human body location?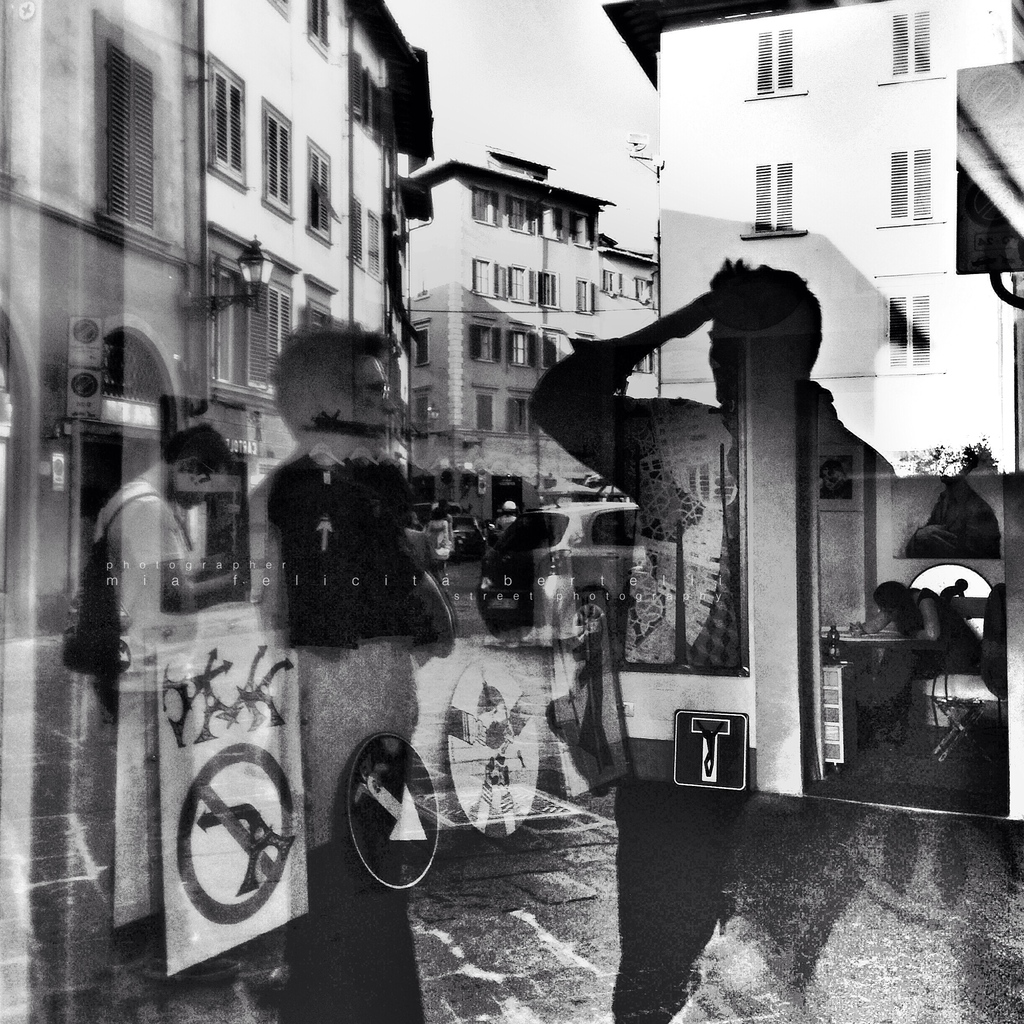
Rect(221, 447, 452, 1023)
